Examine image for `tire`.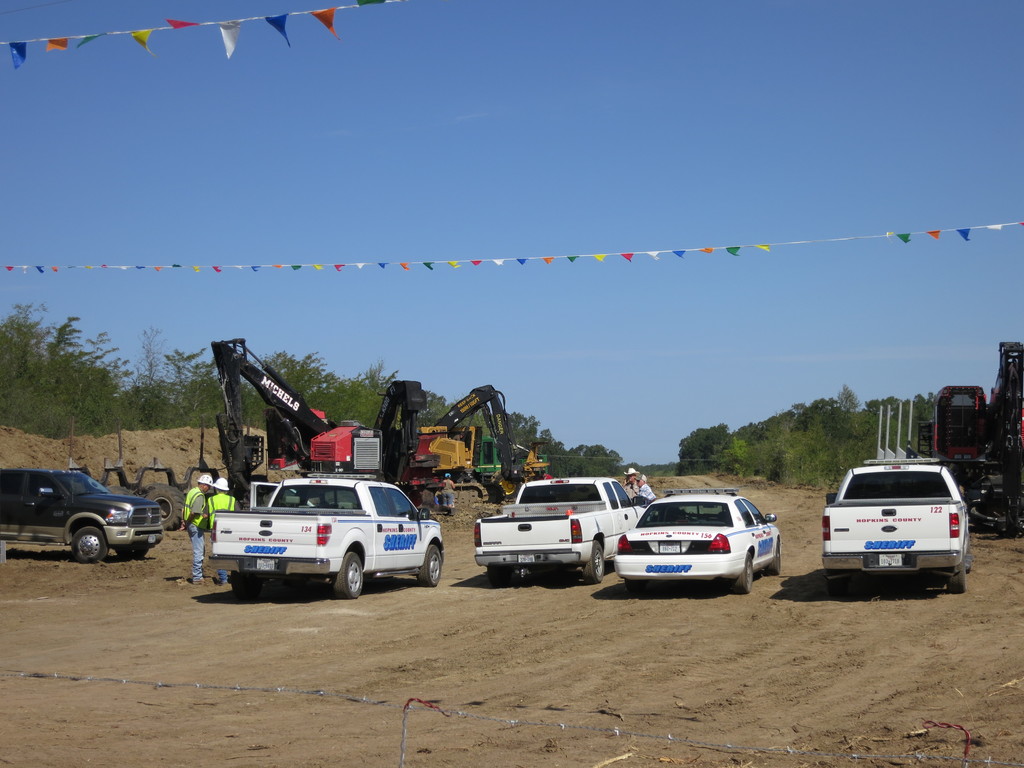
Examination result: (x1=232, y1=574, x2=257, y2=595).
